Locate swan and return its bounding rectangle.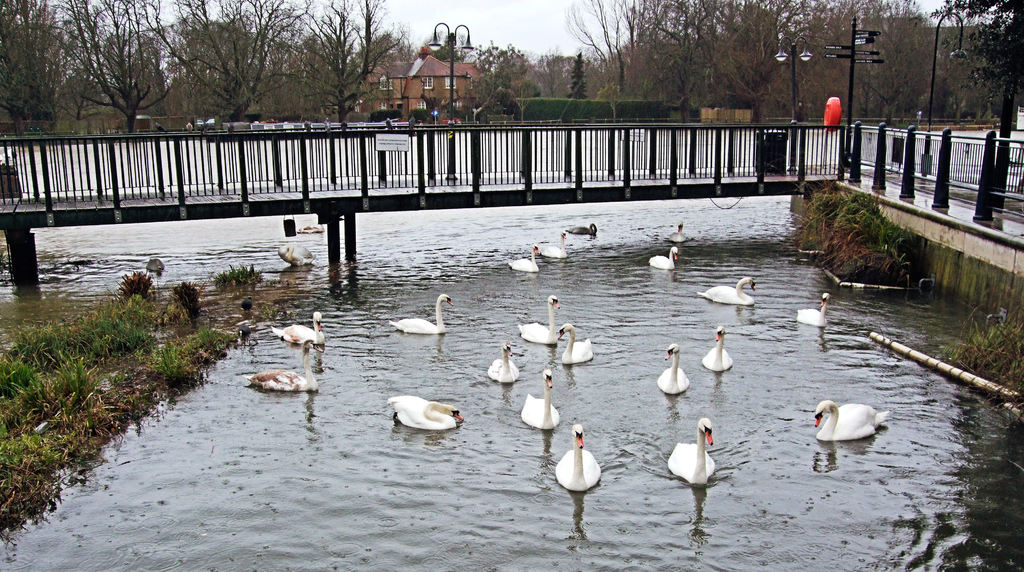
(506, 244, 539, 271).
